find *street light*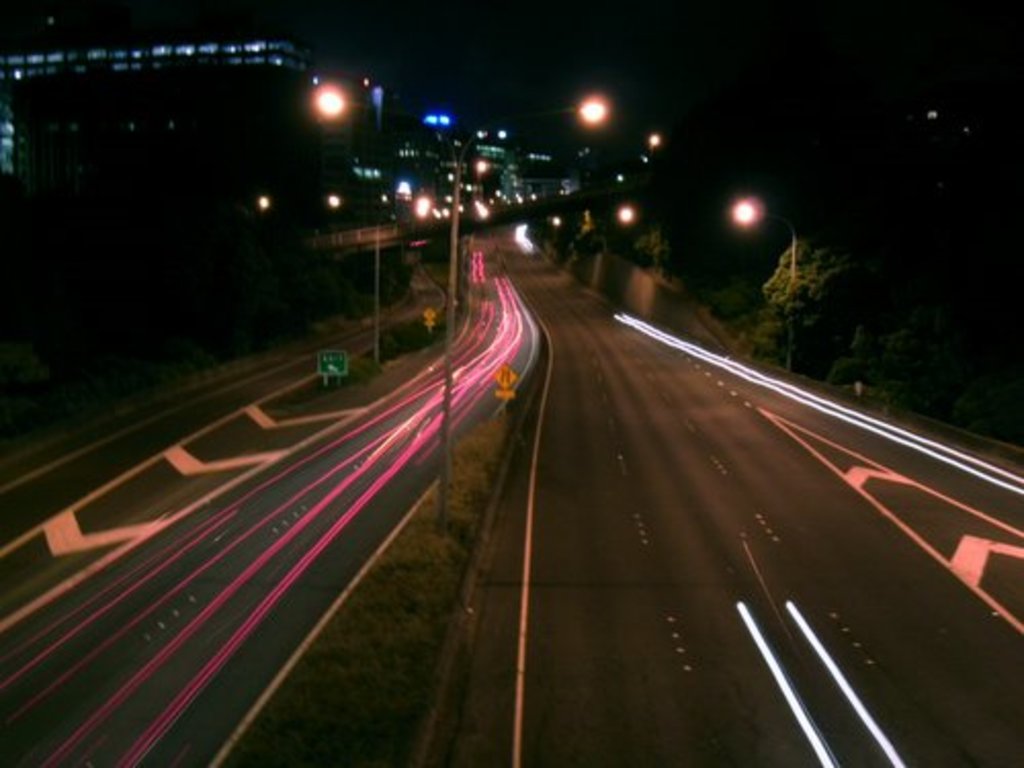
<region>637, 129, 664, 147</region>
